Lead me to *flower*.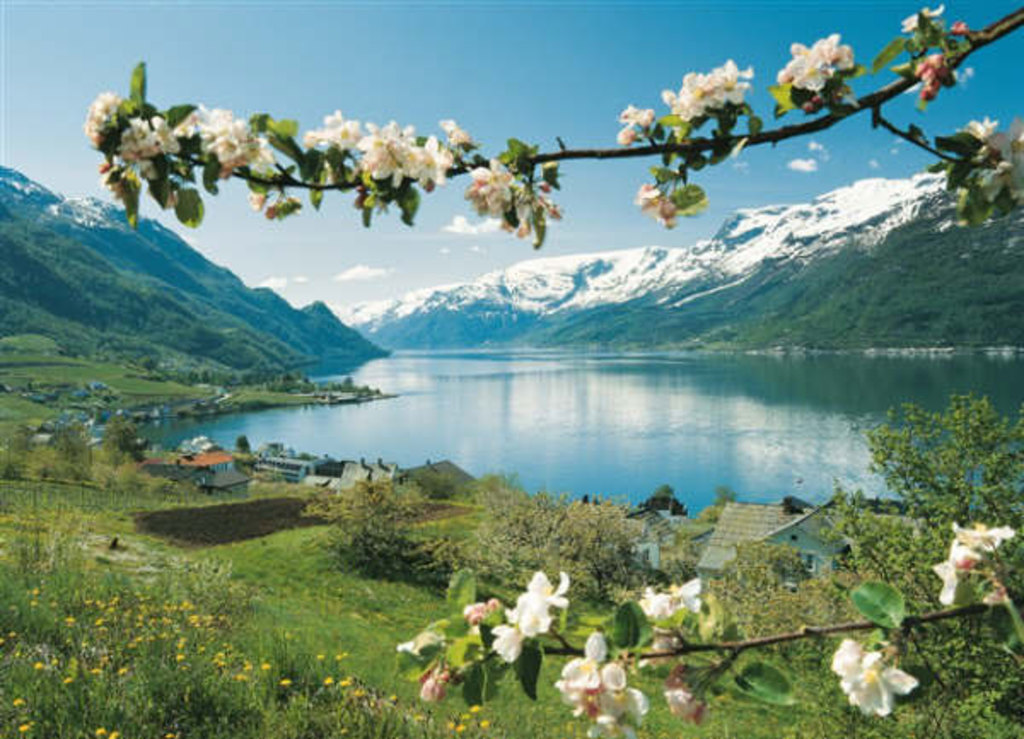
Lead to (640, 579, 703, 626).
